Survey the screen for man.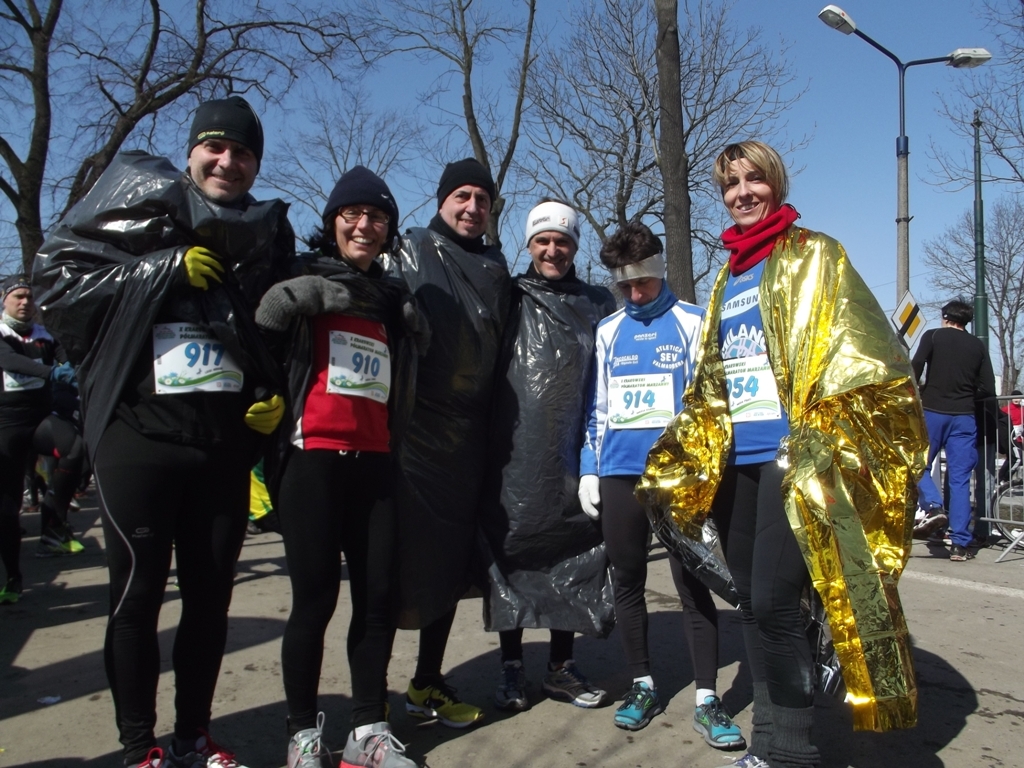
Survey found: 995, 389, 1023, 489.
